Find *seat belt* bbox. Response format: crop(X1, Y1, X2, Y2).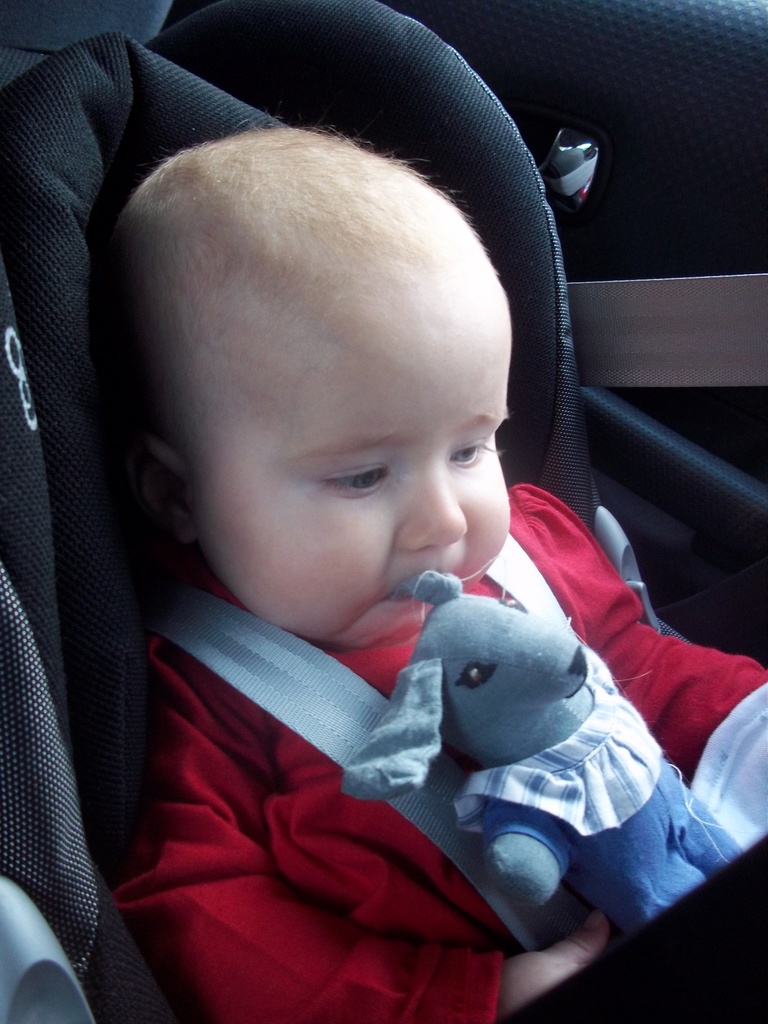
crop(575, 272, 767, 396).
